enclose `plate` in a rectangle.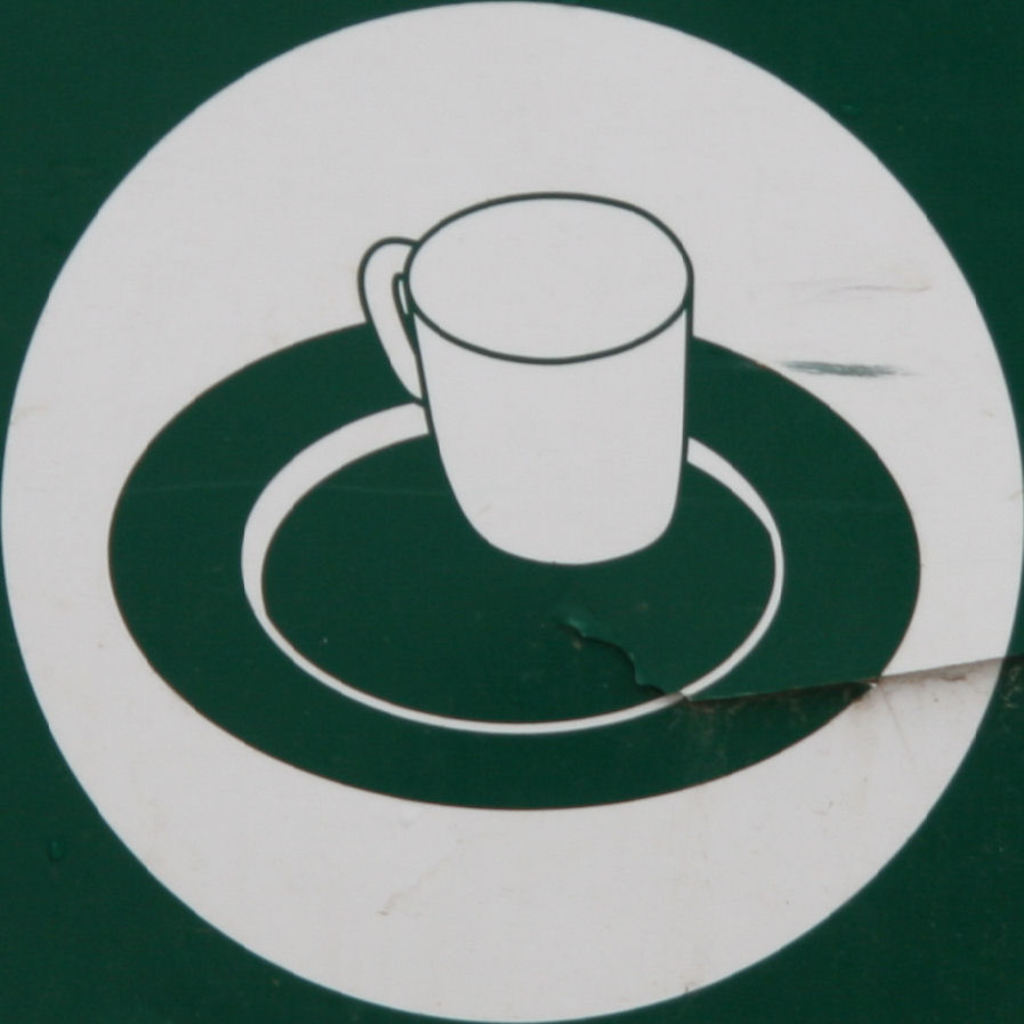
box=[107, 315, 918, 805].
